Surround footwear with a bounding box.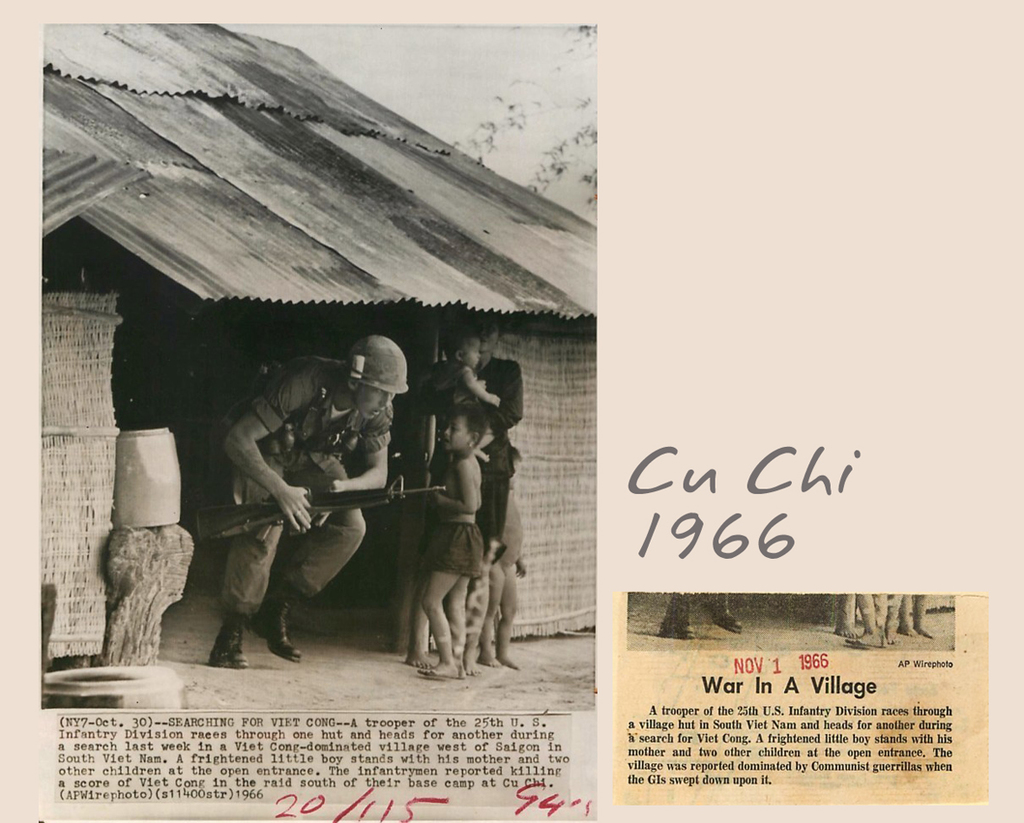
<bbox>719, 588, 742, 628</bbox>.
